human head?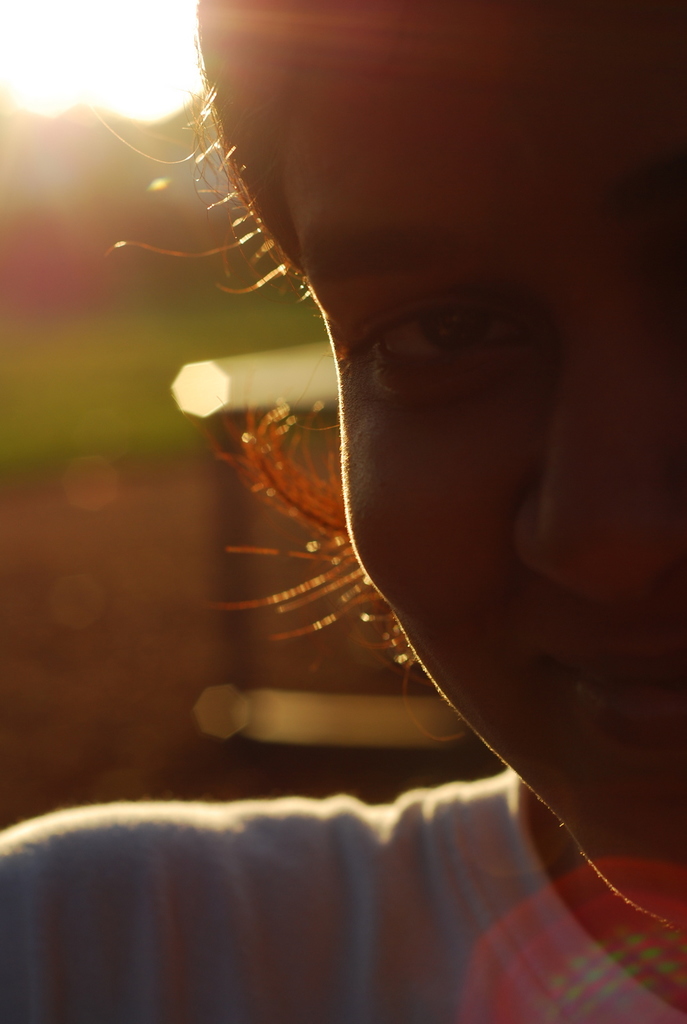
(106, 0, 686, 931)
